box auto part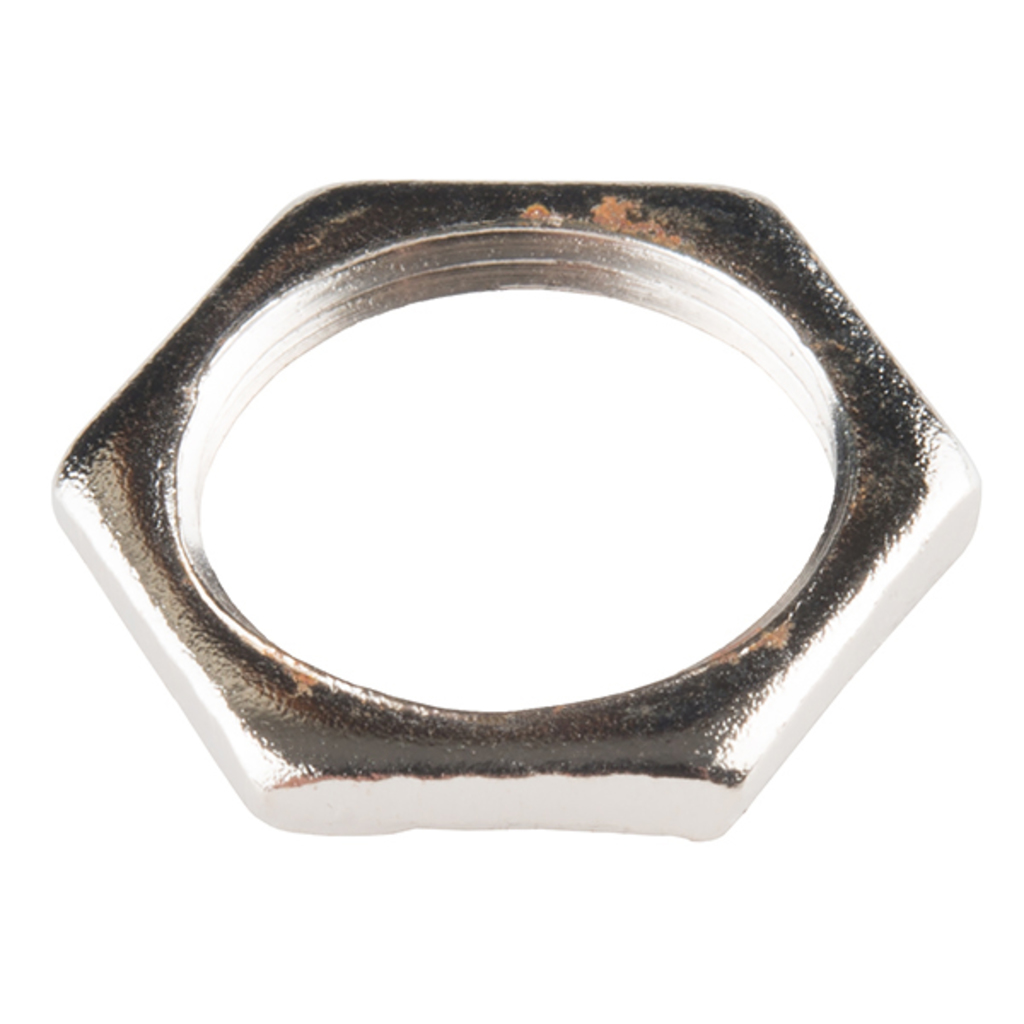
{"x1": 49, "y1": 179, "x2": 985, "y2": 847}
